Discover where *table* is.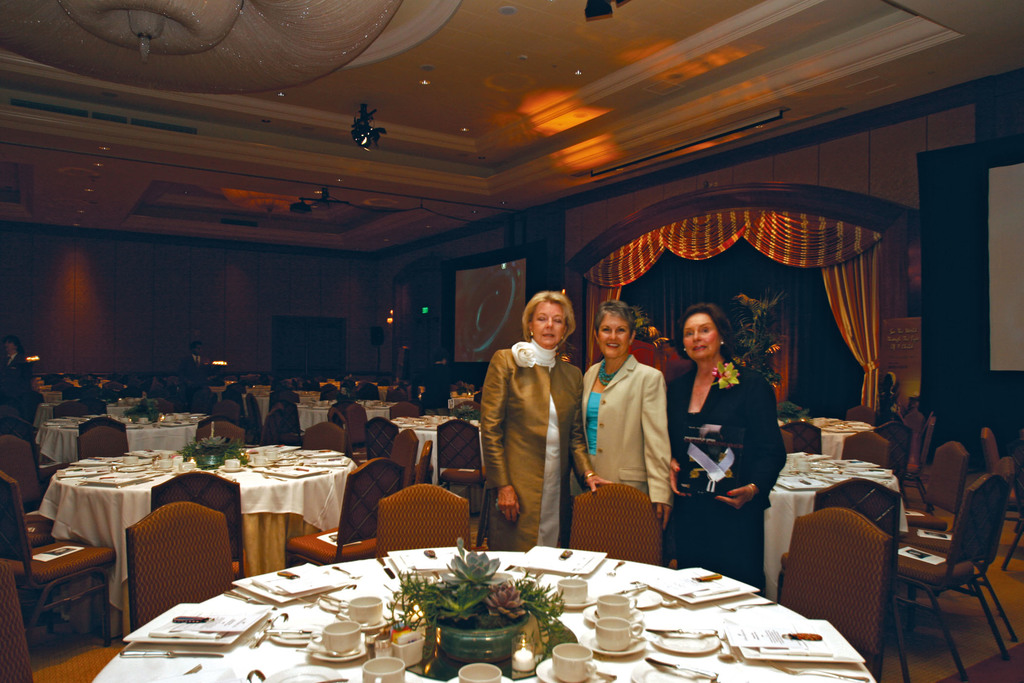
Discovered at (30, 397, 232, 458).
